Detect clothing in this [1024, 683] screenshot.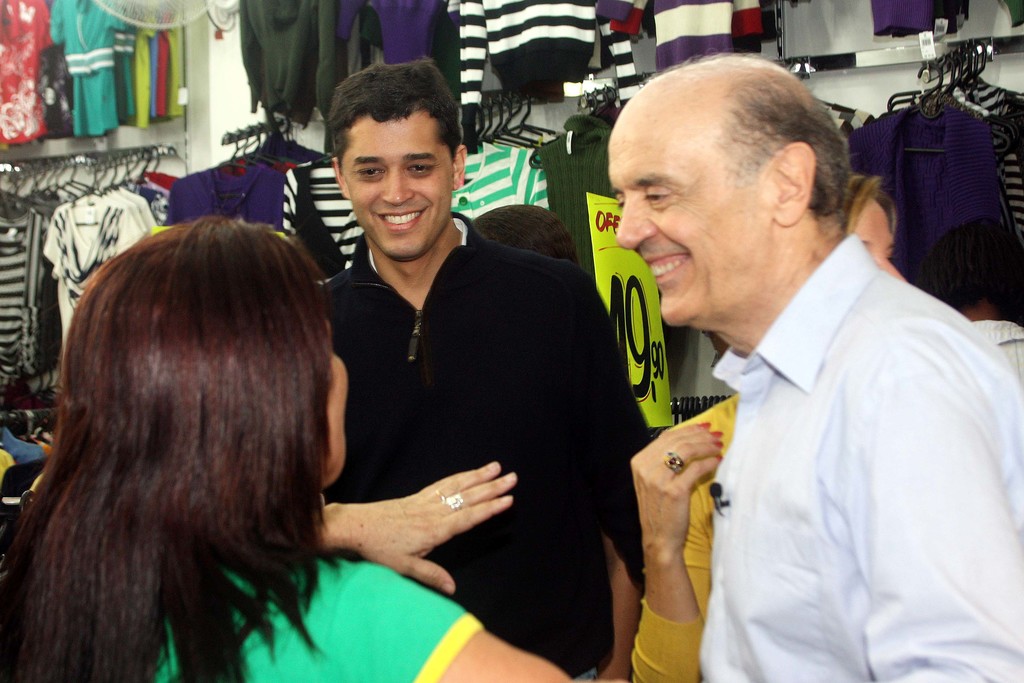
Detection: Rect(280, 156, 368, 280).
